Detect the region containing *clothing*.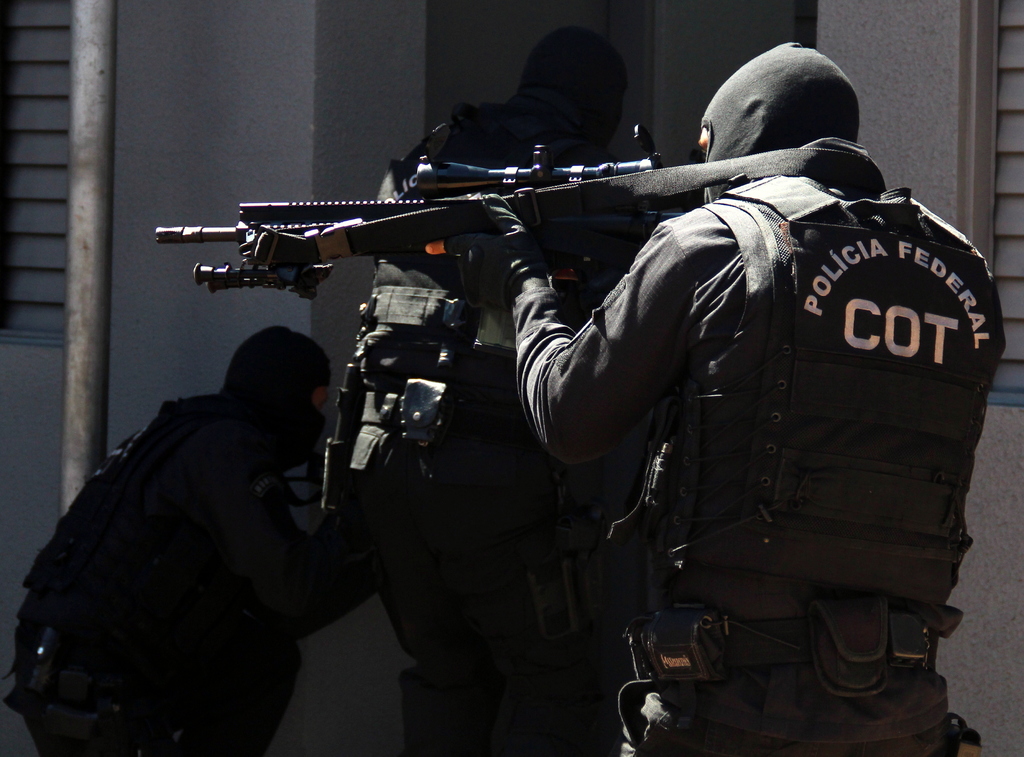
bbox=(321, 95, 613, 756).
